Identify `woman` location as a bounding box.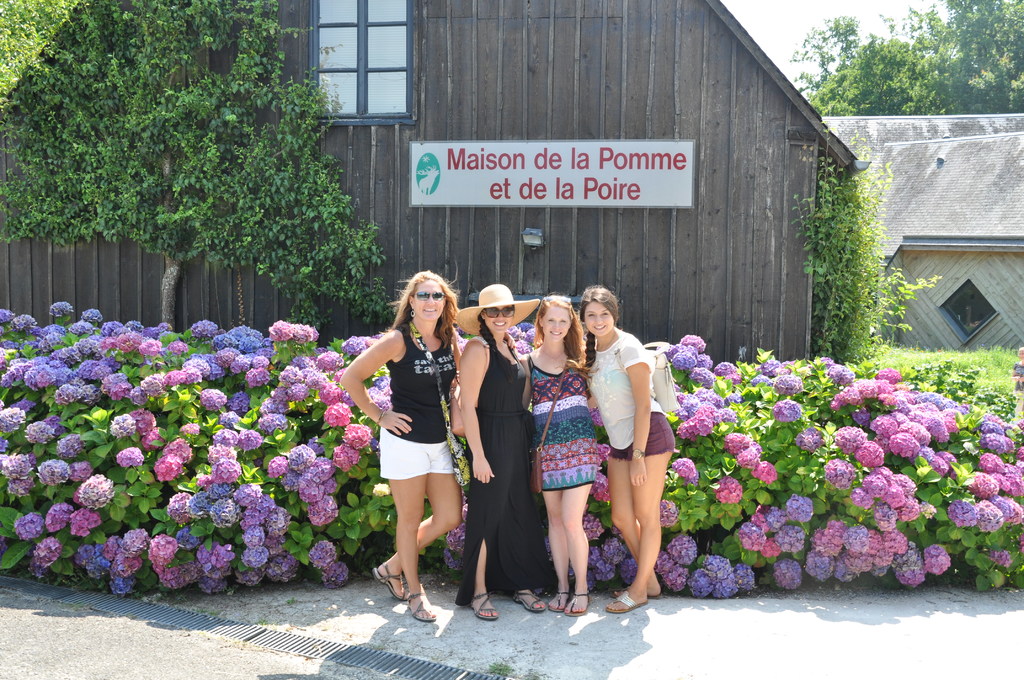
[580,283,673,613].
